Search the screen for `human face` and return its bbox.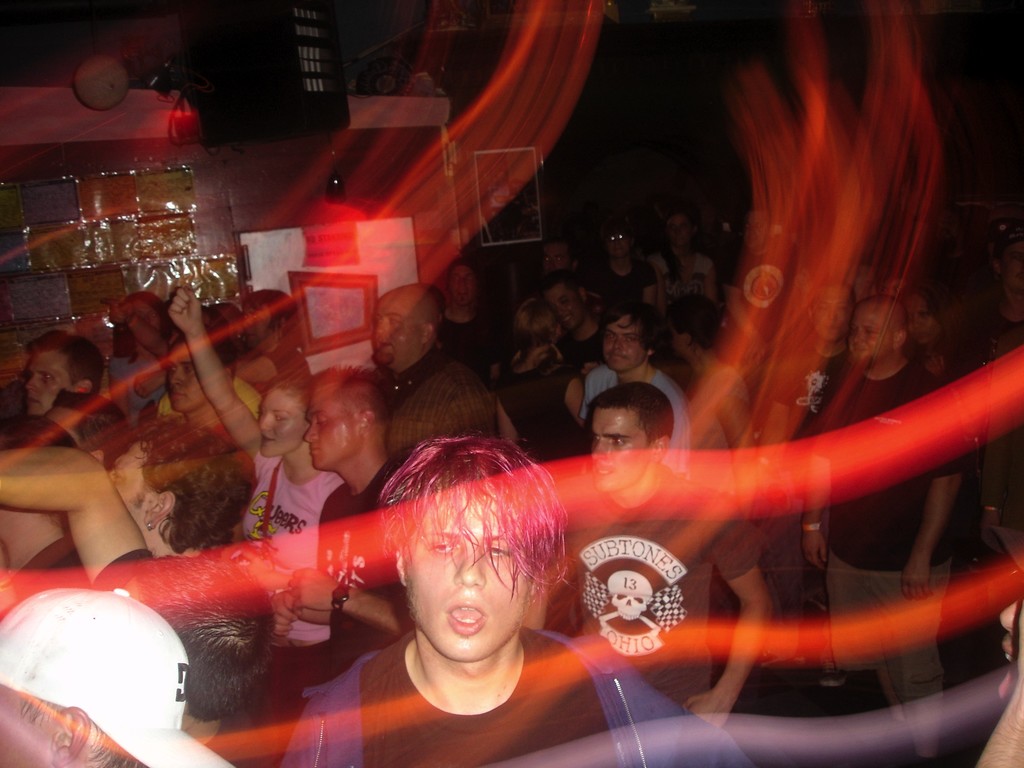
Found: box(366, 295, 419, 366).
